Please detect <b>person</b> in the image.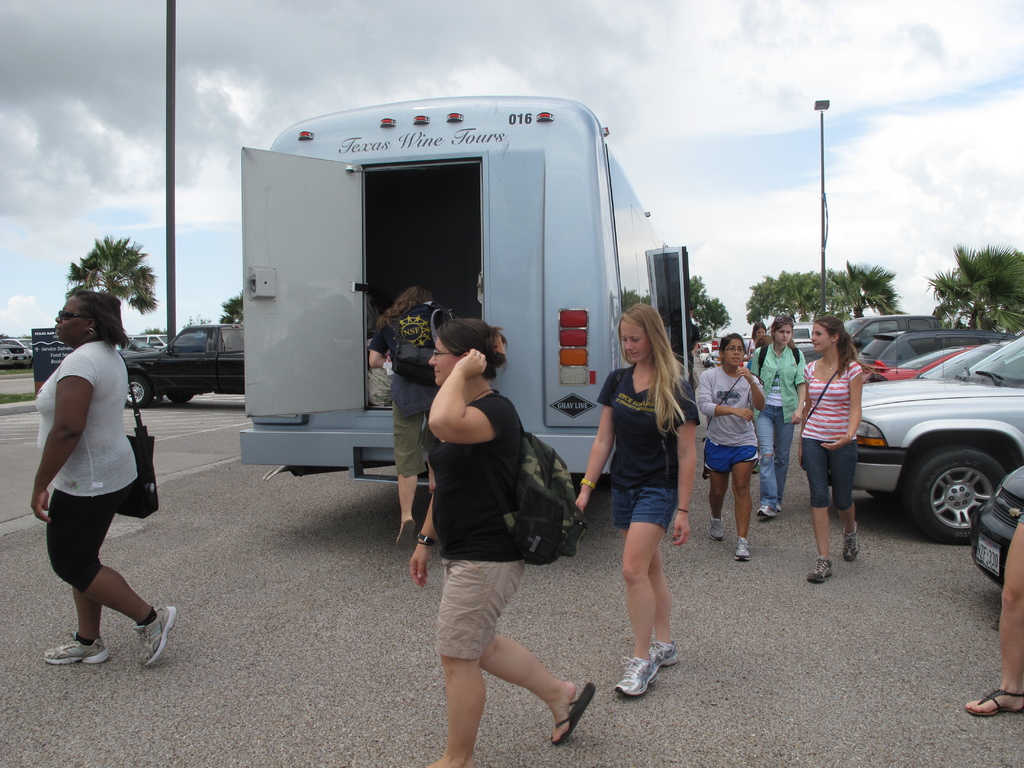
bbox=[367, 287, 461, 552].
